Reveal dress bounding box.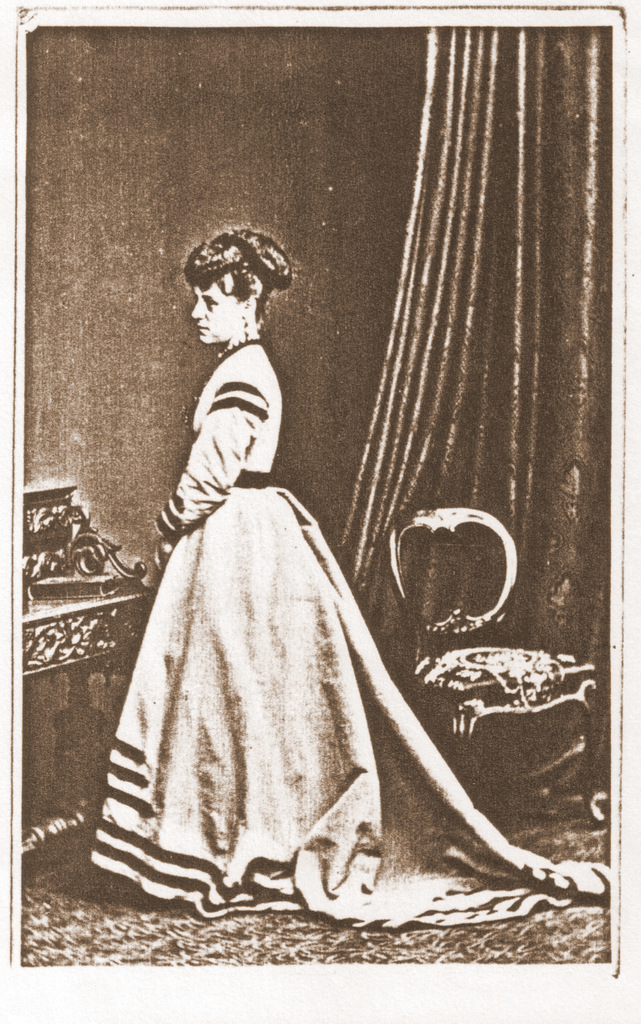
Revealed: 89:336:609:924.
